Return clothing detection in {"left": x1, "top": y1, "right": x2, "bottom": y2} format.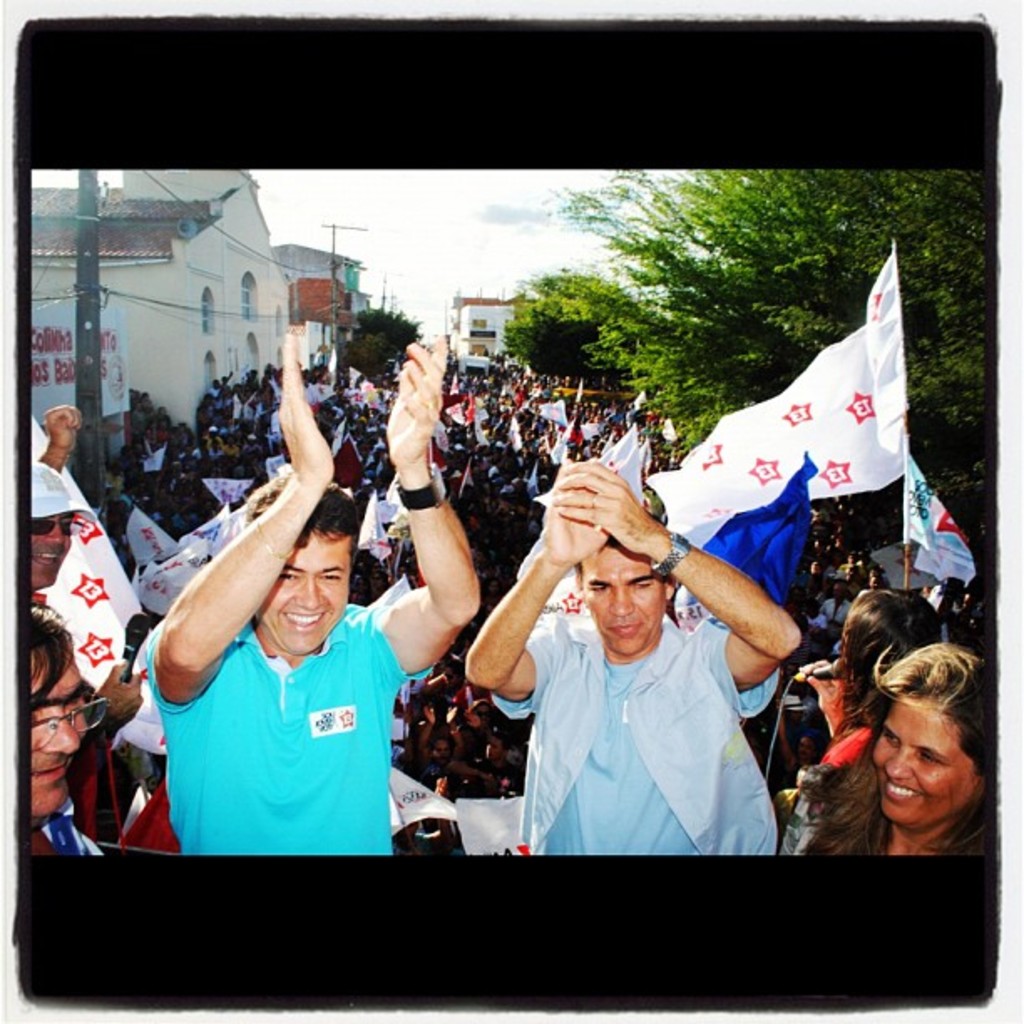
{"left": 820, "top": 730, "right": 870, "bottom": 773}.
